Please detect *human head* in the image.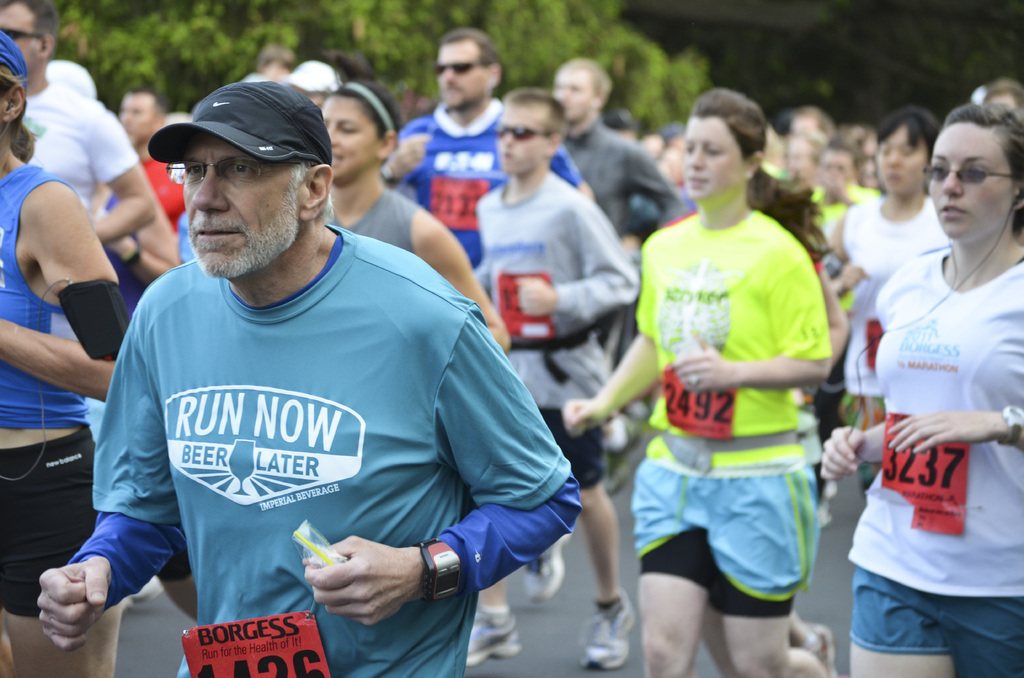
detection(176, 81, 336, 284).
